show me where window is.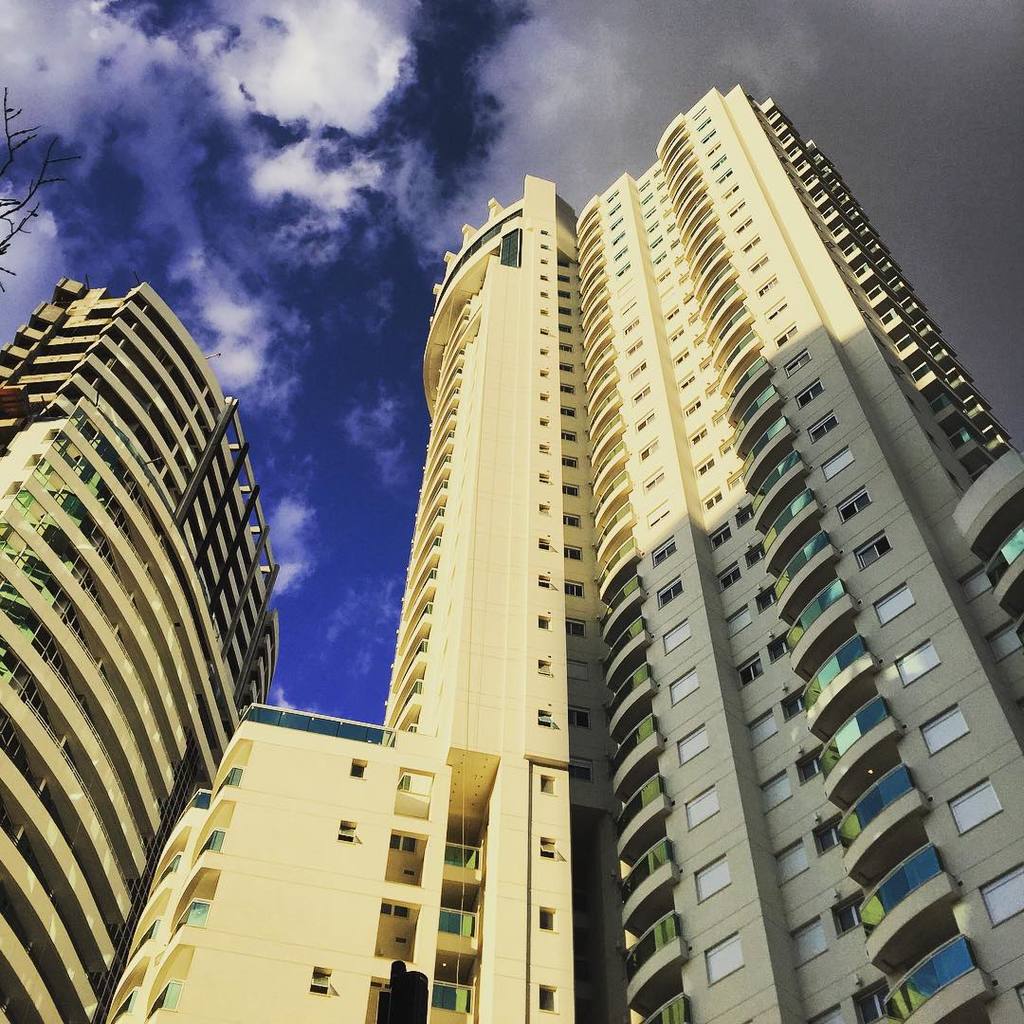
window is at bbox=[949, 780, 1008, 837].
